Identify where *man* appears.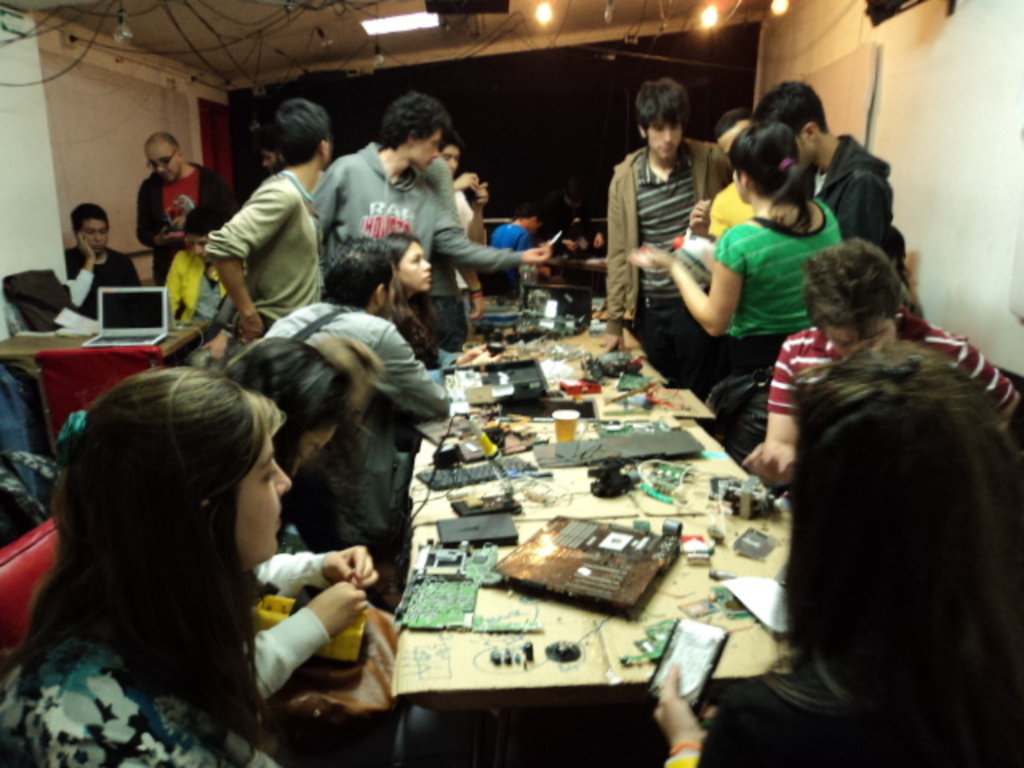
Appears at crop(747, 77, 904, 282).
